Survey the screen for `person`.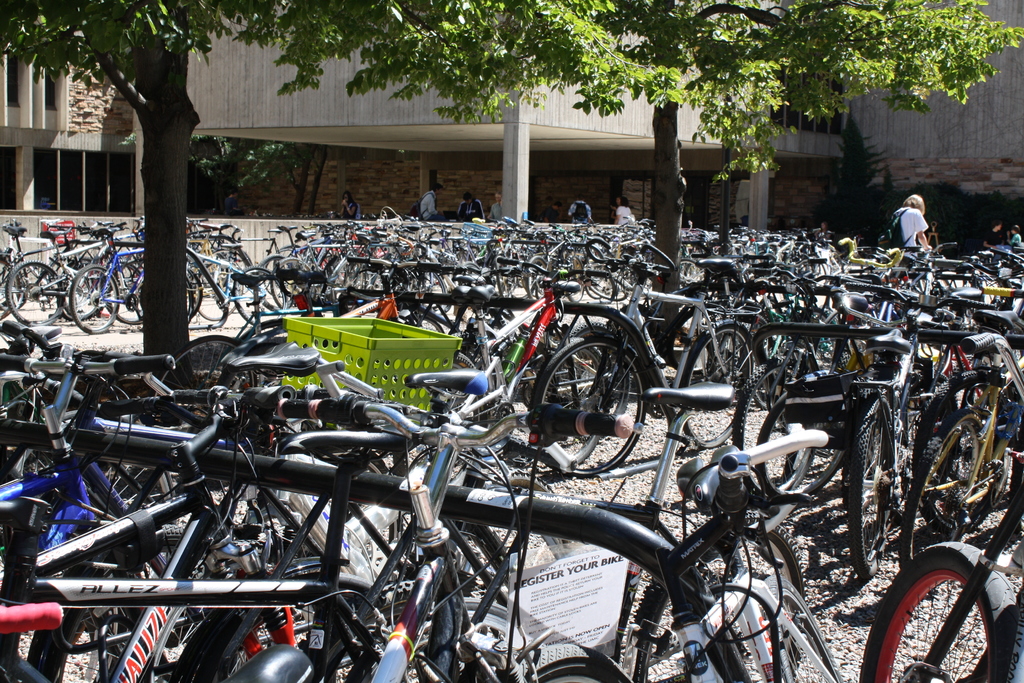
Survey found: 454 192 483 221.
